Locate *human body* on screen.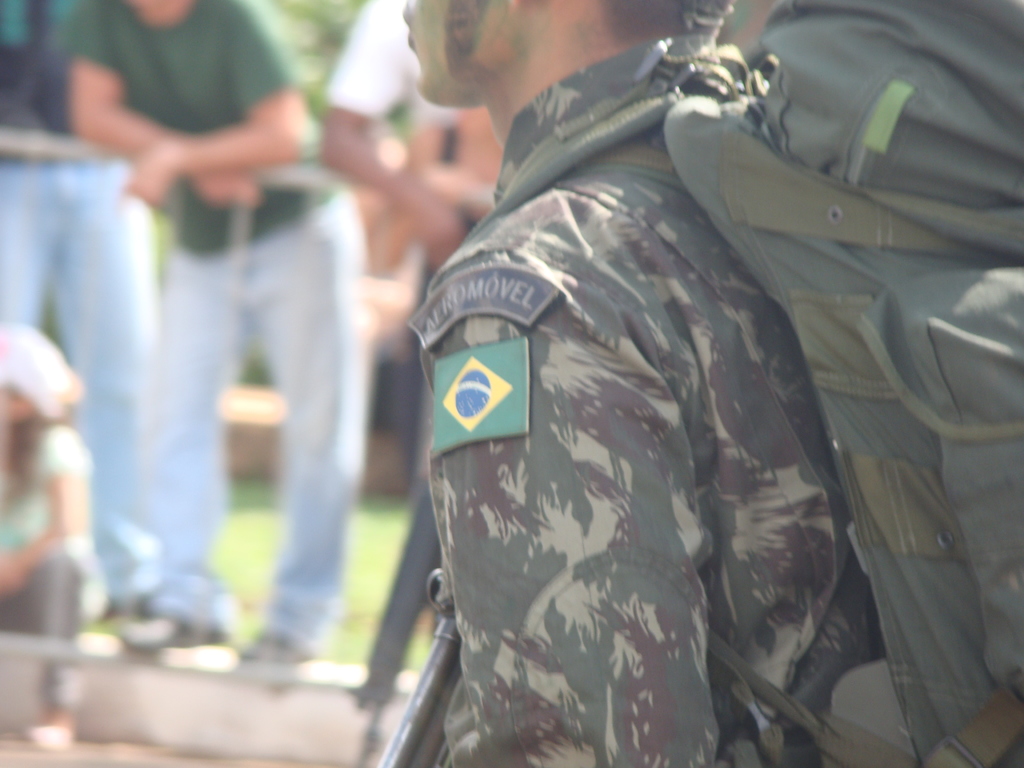
On screen at (77, 0, 368, 683).
